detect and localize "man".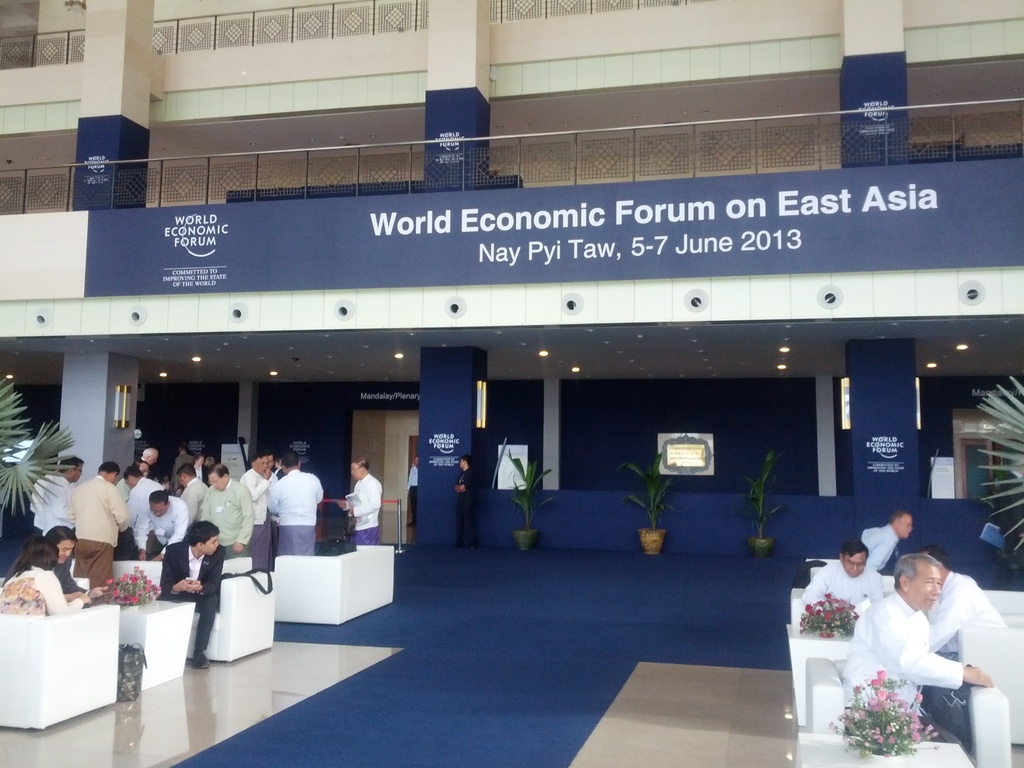
Localized at x1=264, y1=452, x2=277, y2=569.
